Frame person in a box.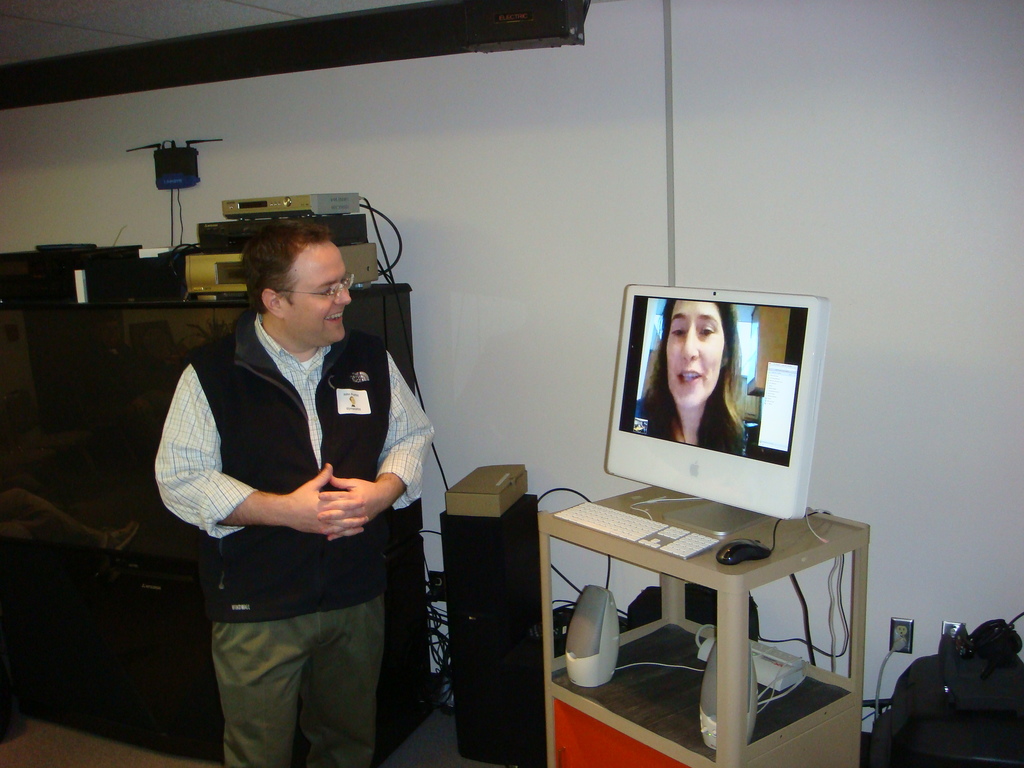
<region>628, 301, 747, 451</region>.
